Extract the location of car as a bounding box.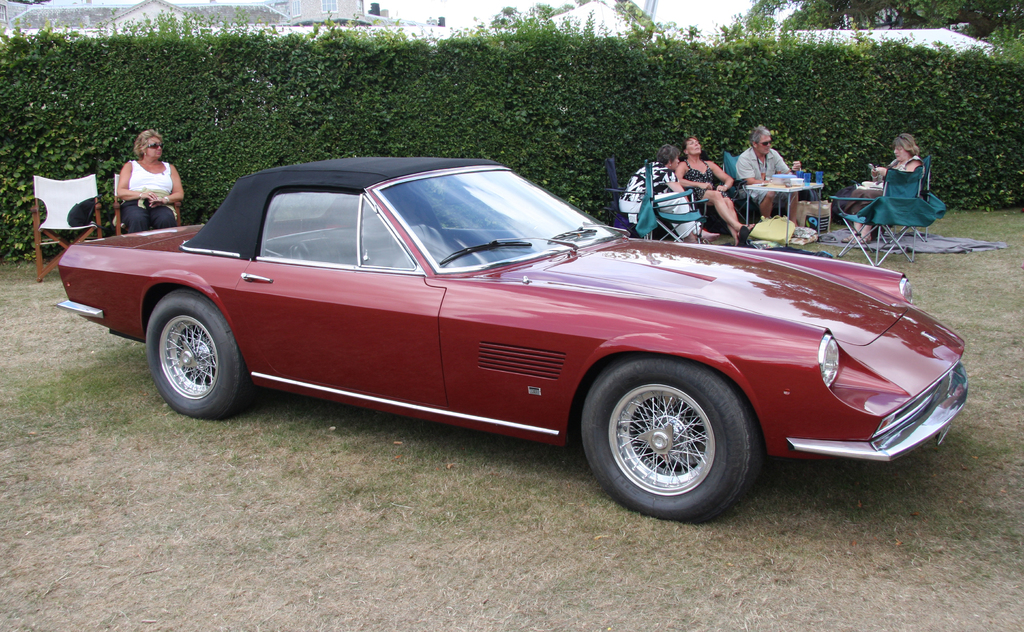
[56, 156, 973, 523].
